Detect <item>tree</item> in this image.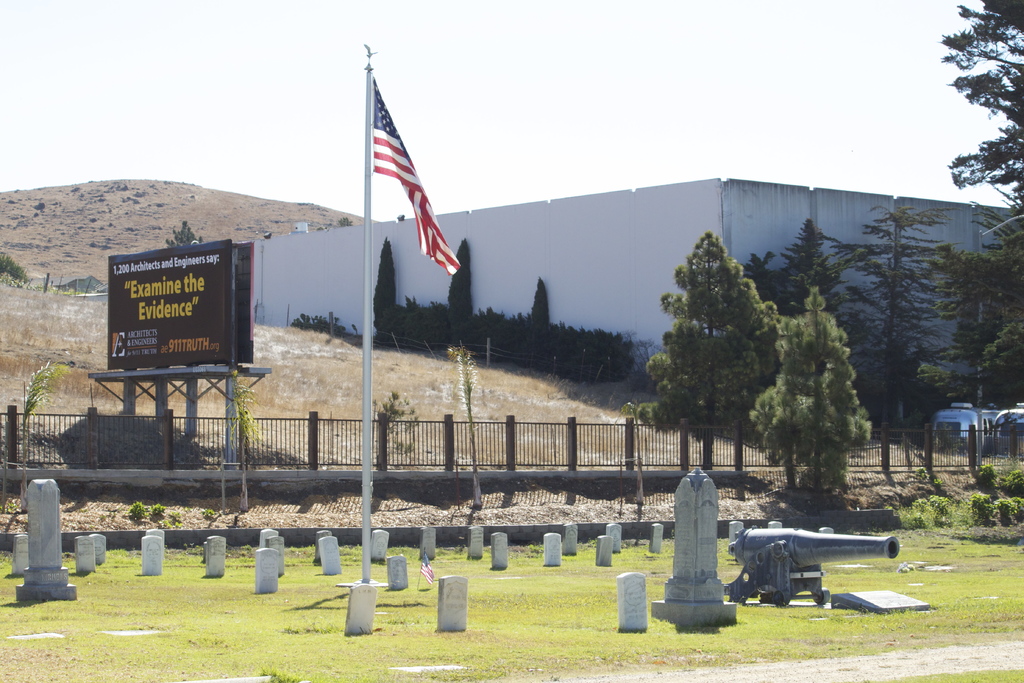
Detection: (751, 287, 871, 502).
